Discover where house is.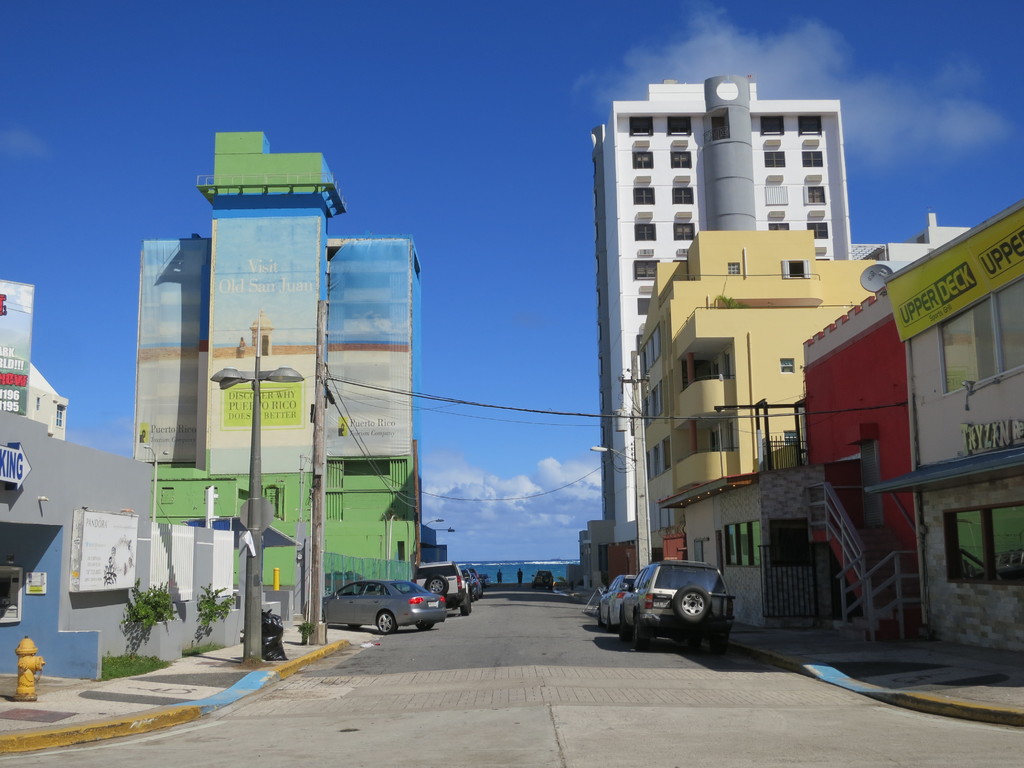
Discovered at select_region(794, 193, 1023, 652).
